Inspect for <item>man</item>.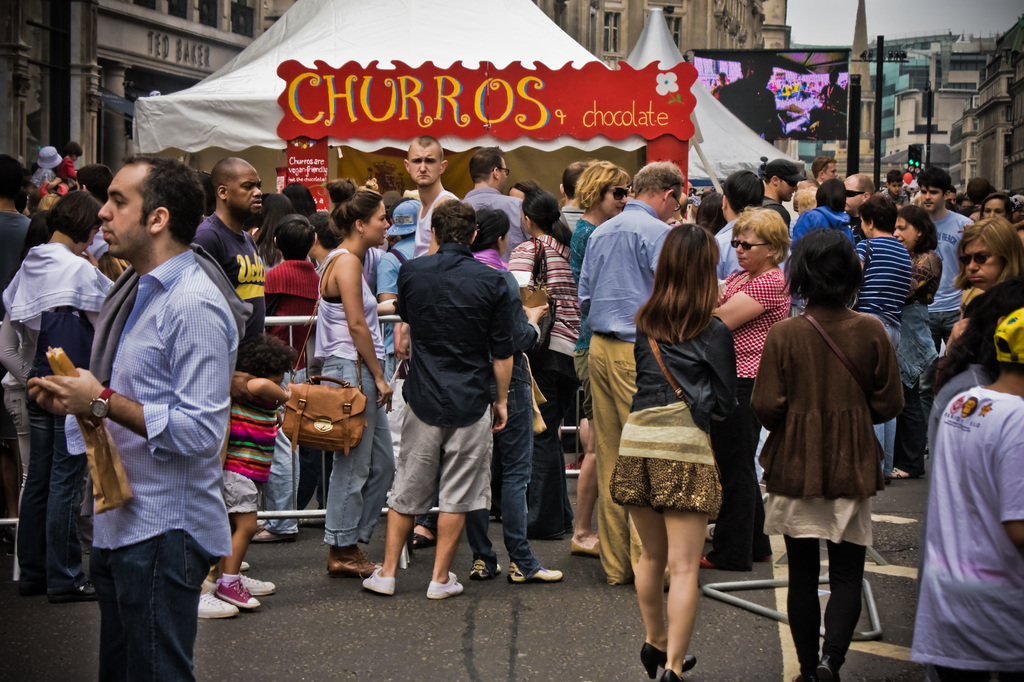
Inspection: x1=453, y1=146, x2=528, y2=260.
